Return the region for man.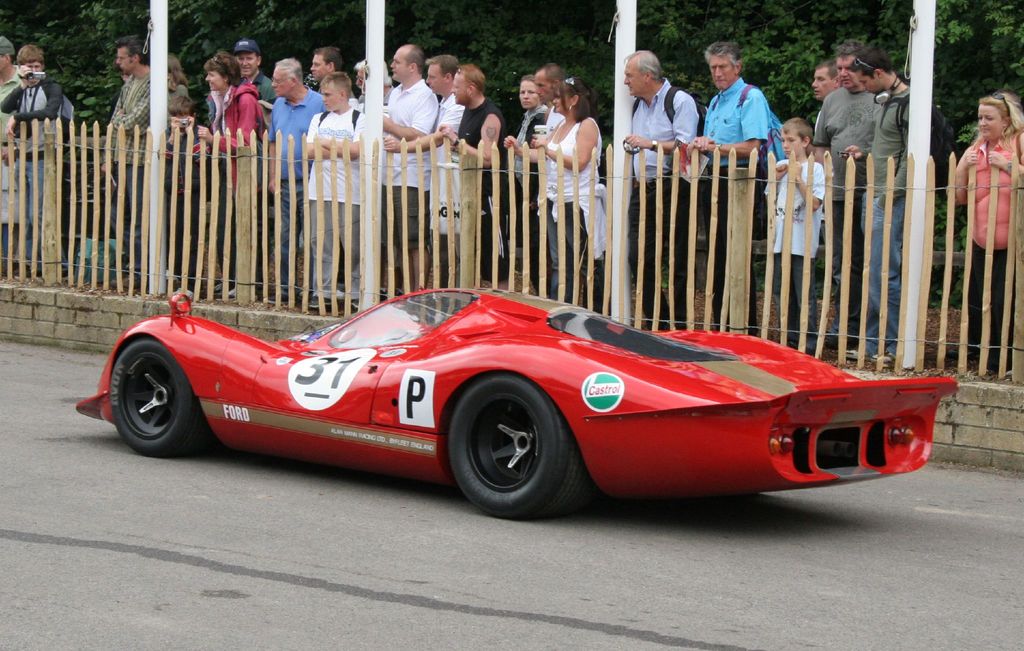
box(307, 80, 363, 308).
